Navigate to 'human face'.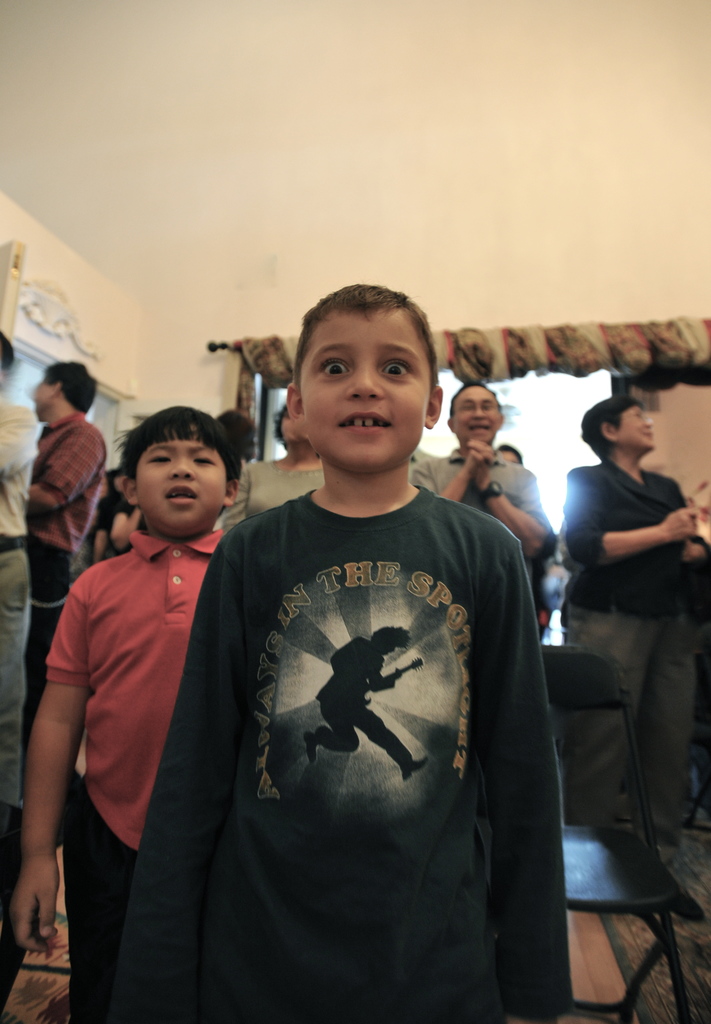
Navigation target: 141:428:246:532.
